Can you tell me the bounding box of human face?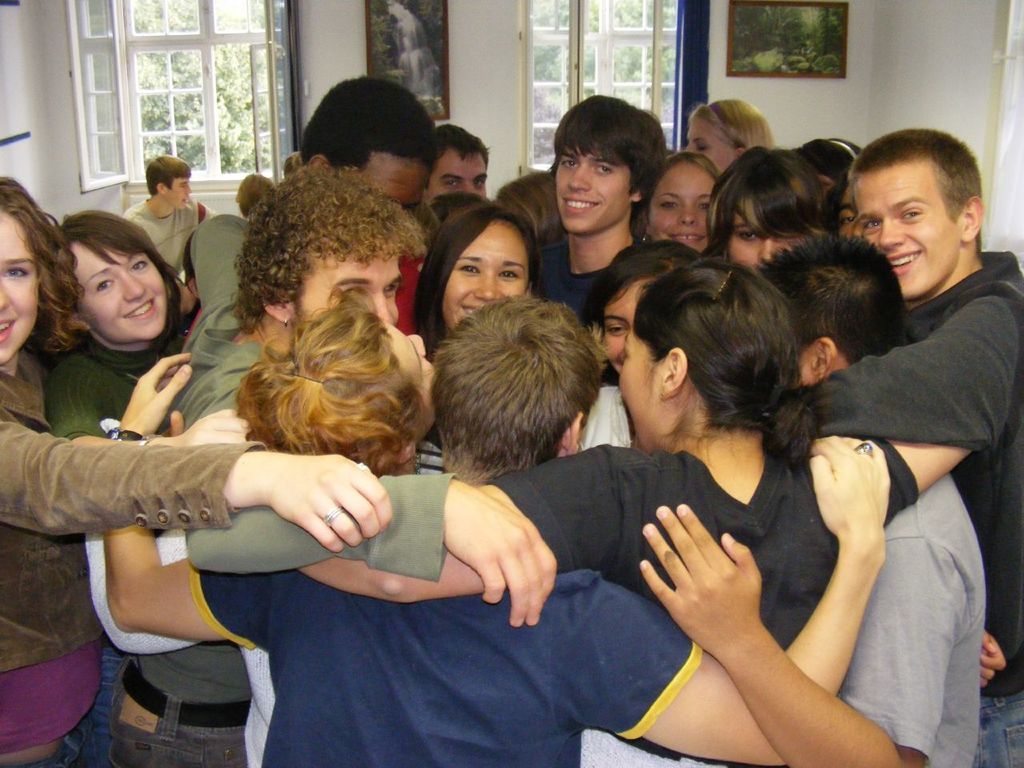
(683,118,724,176).
